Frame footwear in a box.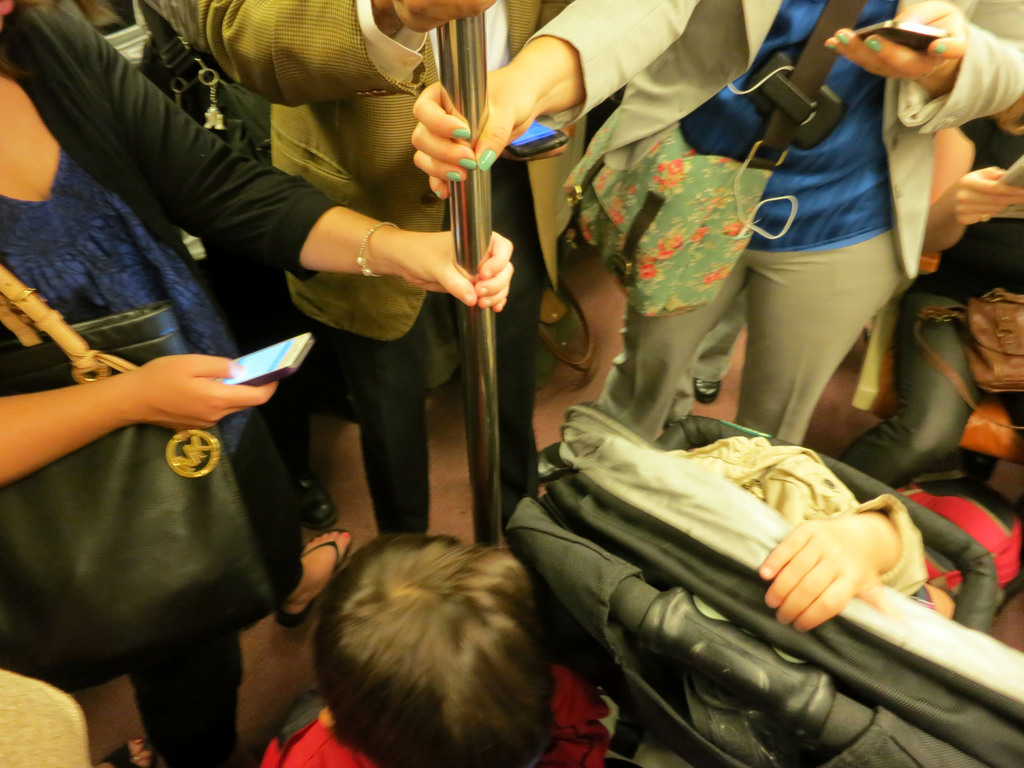
695:378:723:407.
